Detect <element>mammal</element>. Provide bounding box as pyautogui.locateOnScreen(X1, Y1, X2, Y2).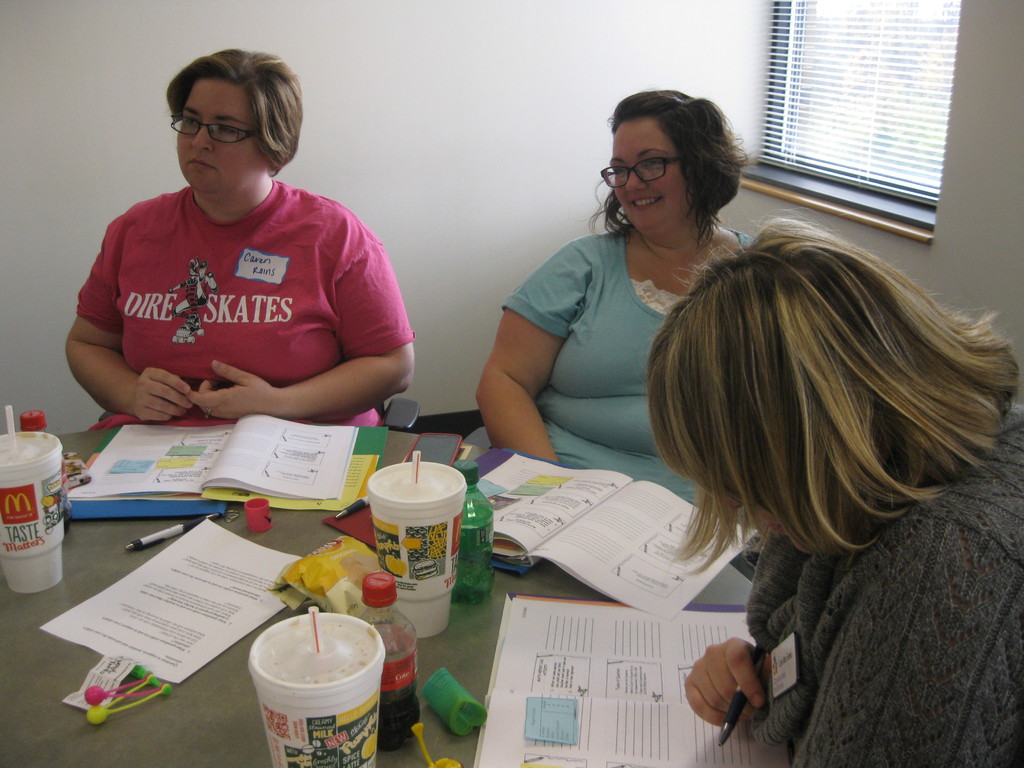
pyautogui.locateOnScreen(465, 86, 762, 532).
